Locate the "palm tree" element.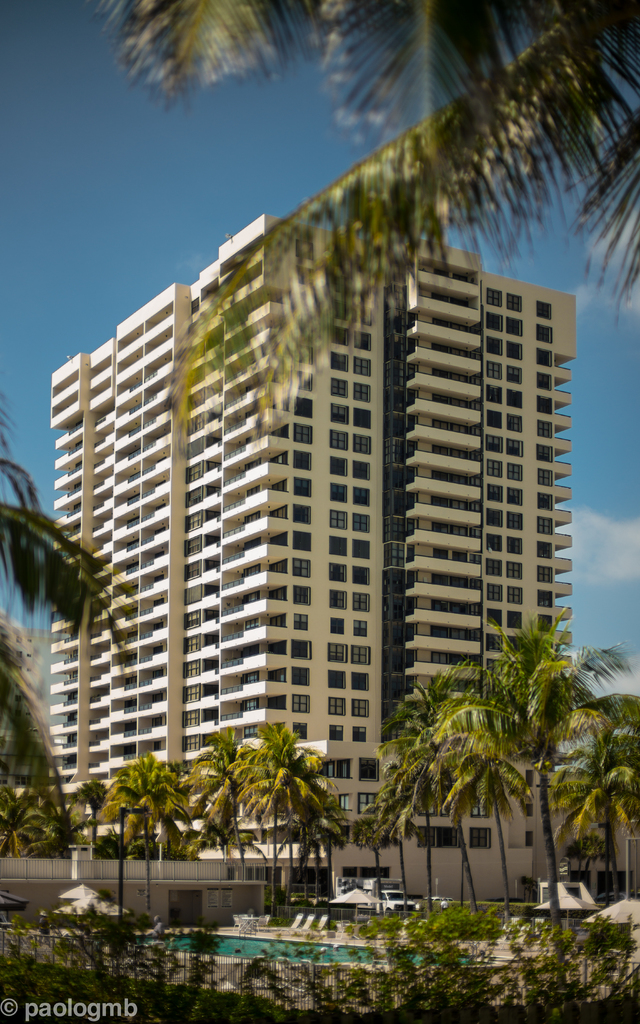
Element bbox: locate(0, 398, 133, 895).
